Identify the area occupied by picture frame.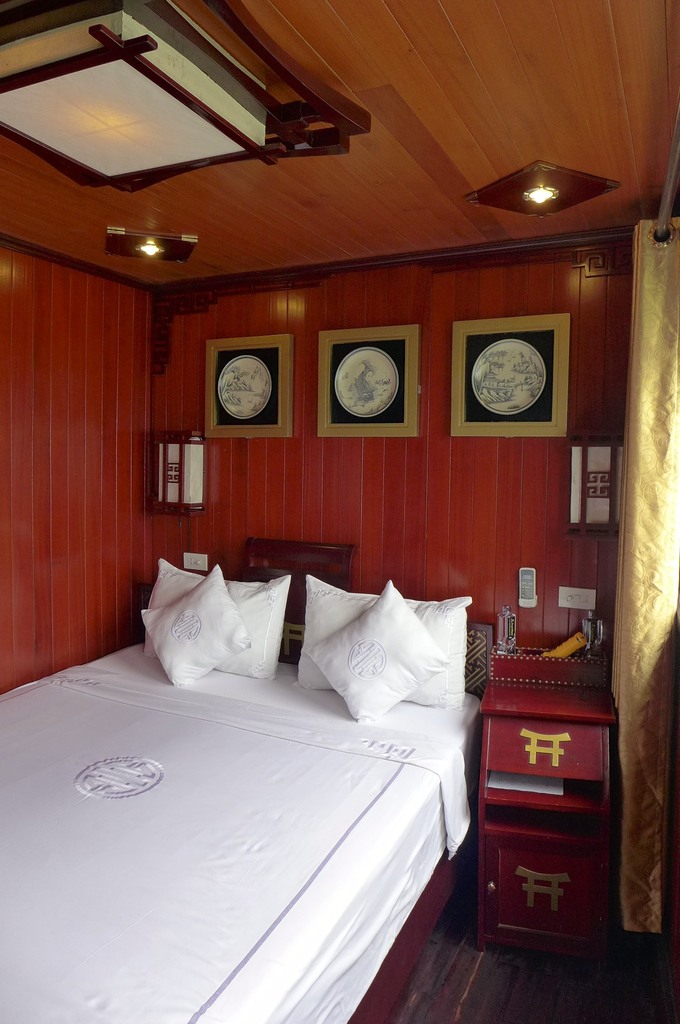
Area: rect(310, 330, 425, 436).
